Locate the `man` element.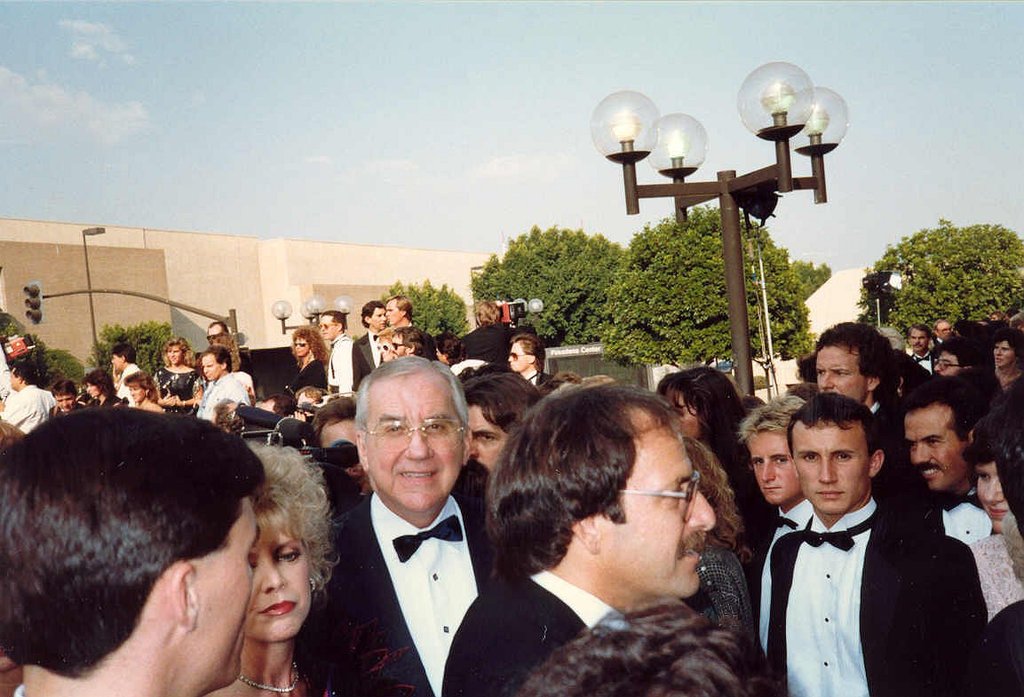
Element bbox: bbox=(323, 308, 356, 397).
